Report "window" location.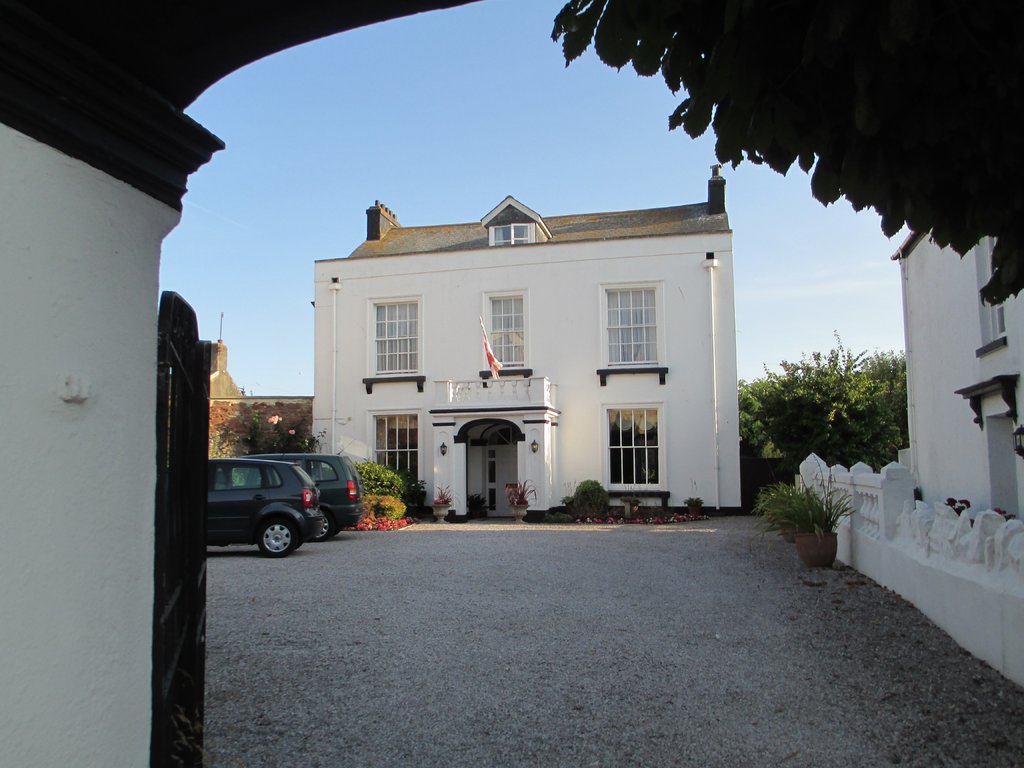
Report: crop(971, 233, 1005, 353).
